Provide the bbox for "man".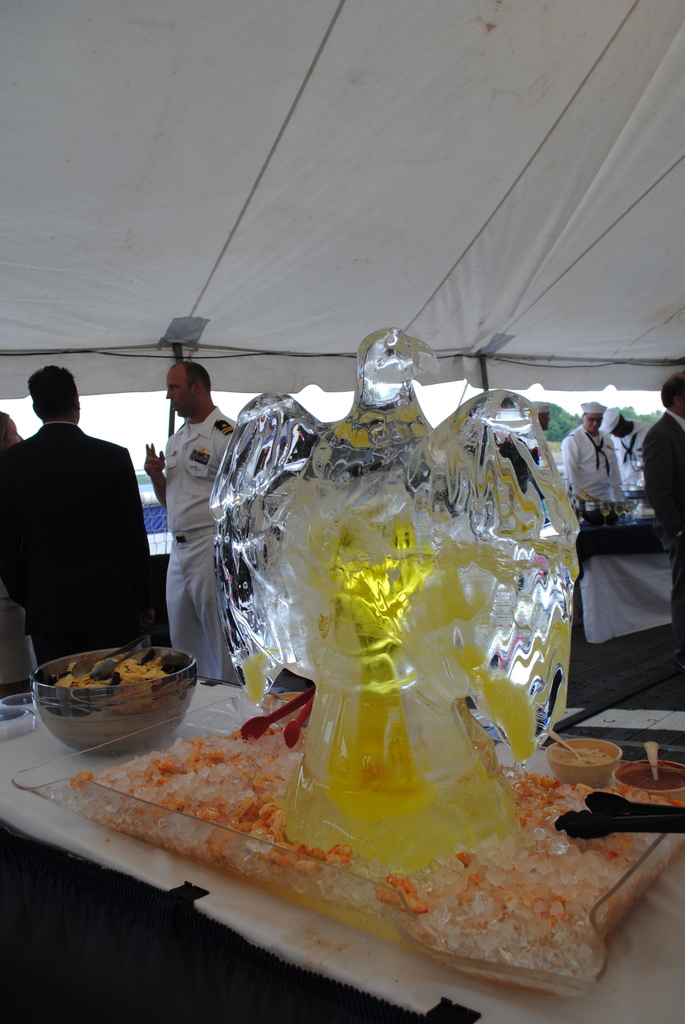
select_region(143, 361, 240, 686).
